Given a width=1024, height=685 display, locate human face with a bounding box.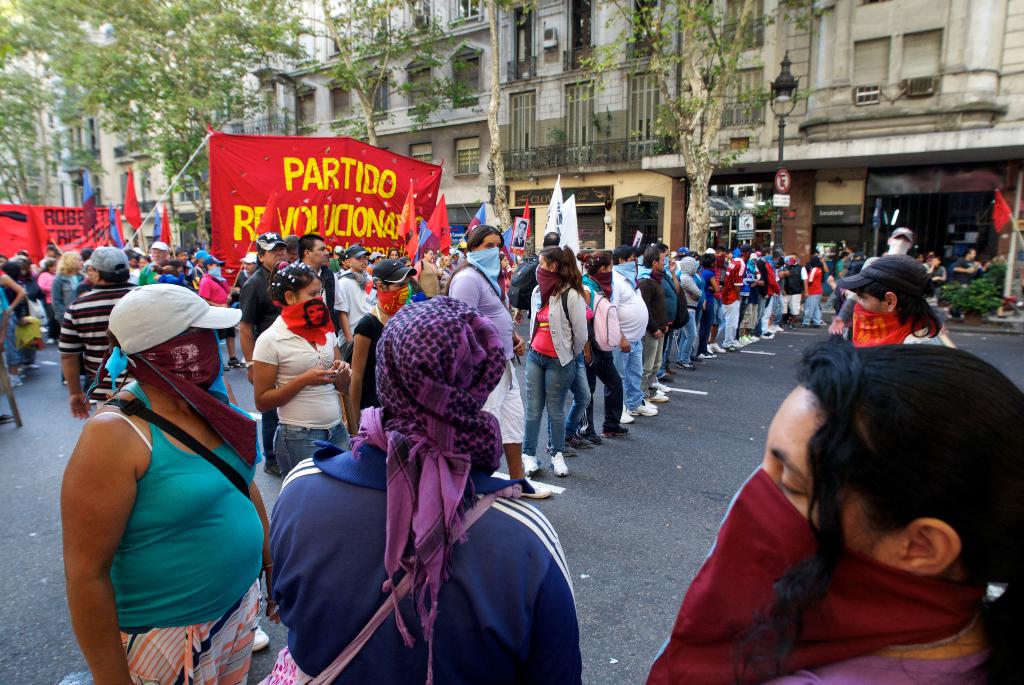
Located: crop(174, 249, 186, 262).
